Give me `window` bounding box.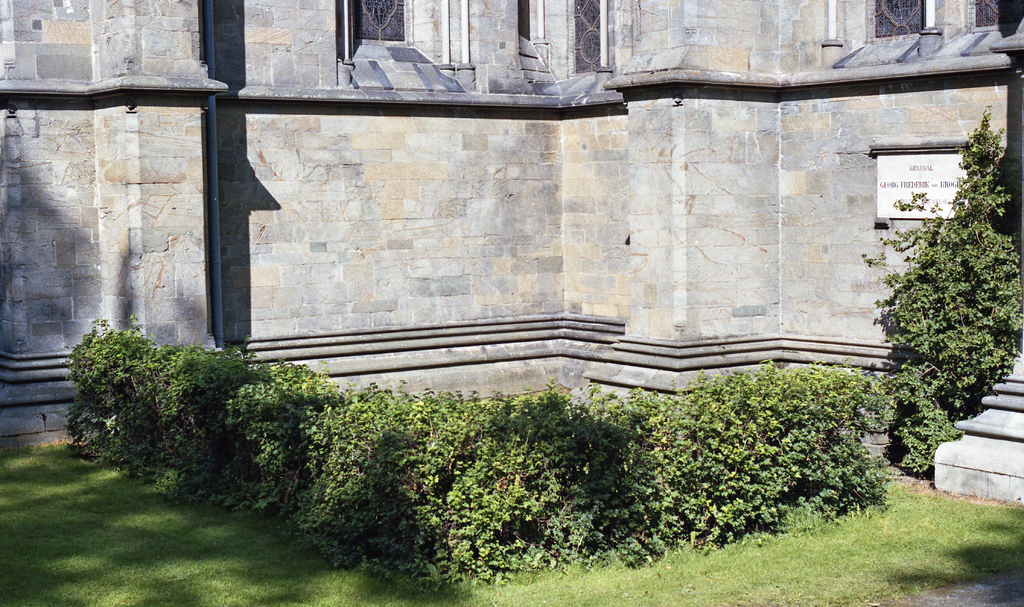
bbox=[868, 0, 925, 35].
